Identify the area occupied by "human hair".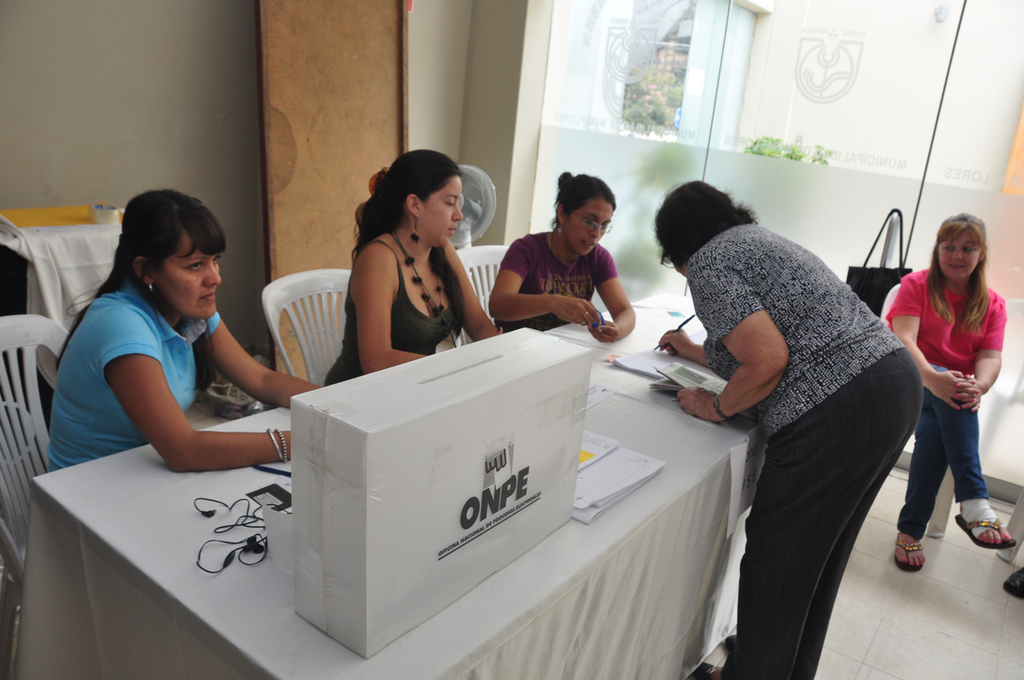
Area: Rect(350, 149, 463, 266).
